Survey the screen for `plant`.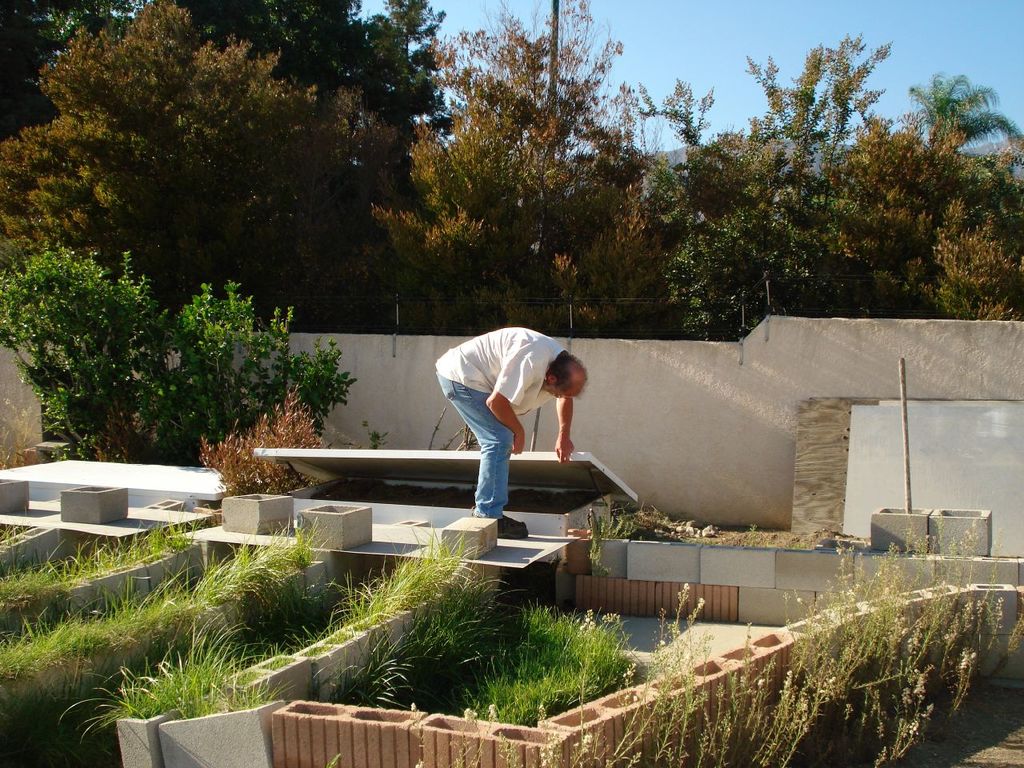
Survey found: region(410, 522, 481, 590).
